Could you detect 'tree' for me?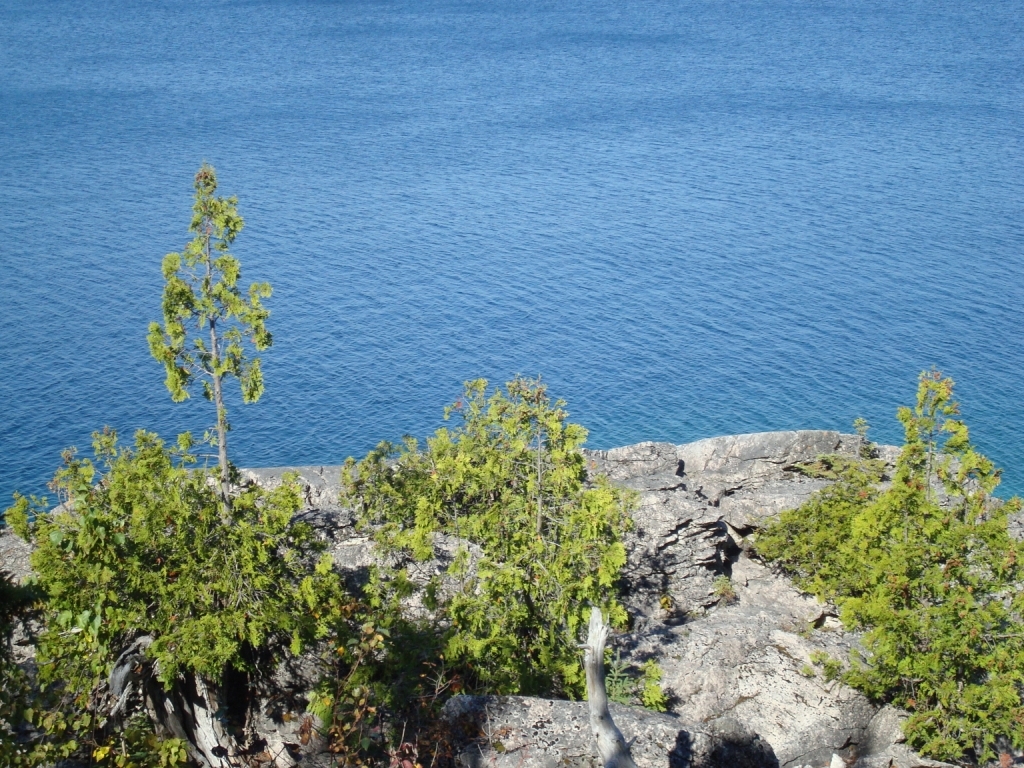
Detection result: box(145, 138, 273, 494).
